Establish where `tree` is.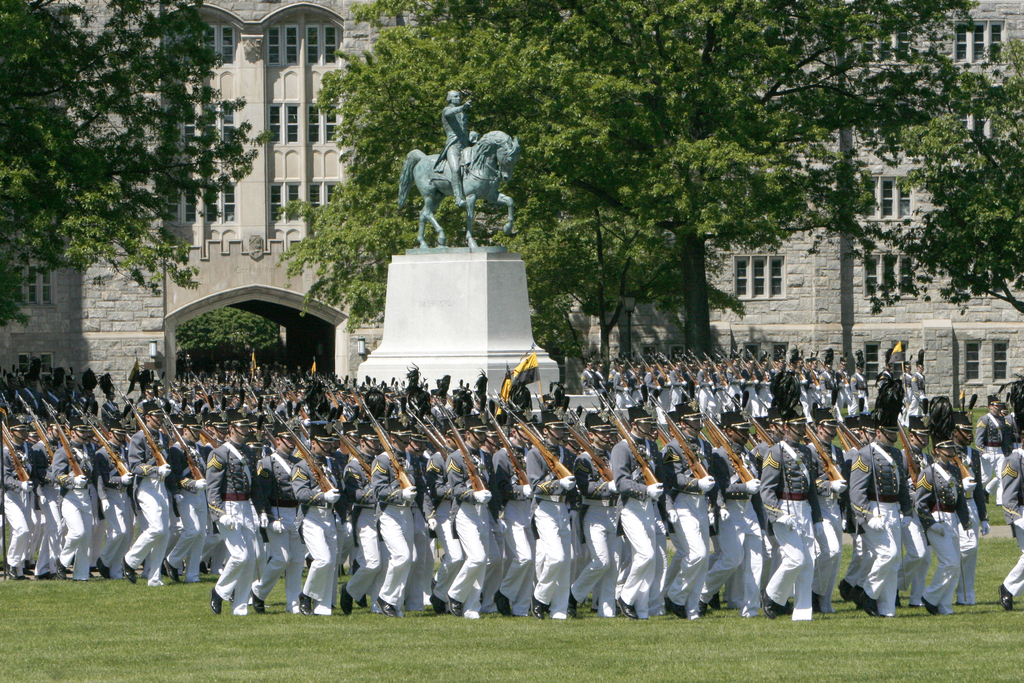
Established at box=[883, 35, 1023, 315].
